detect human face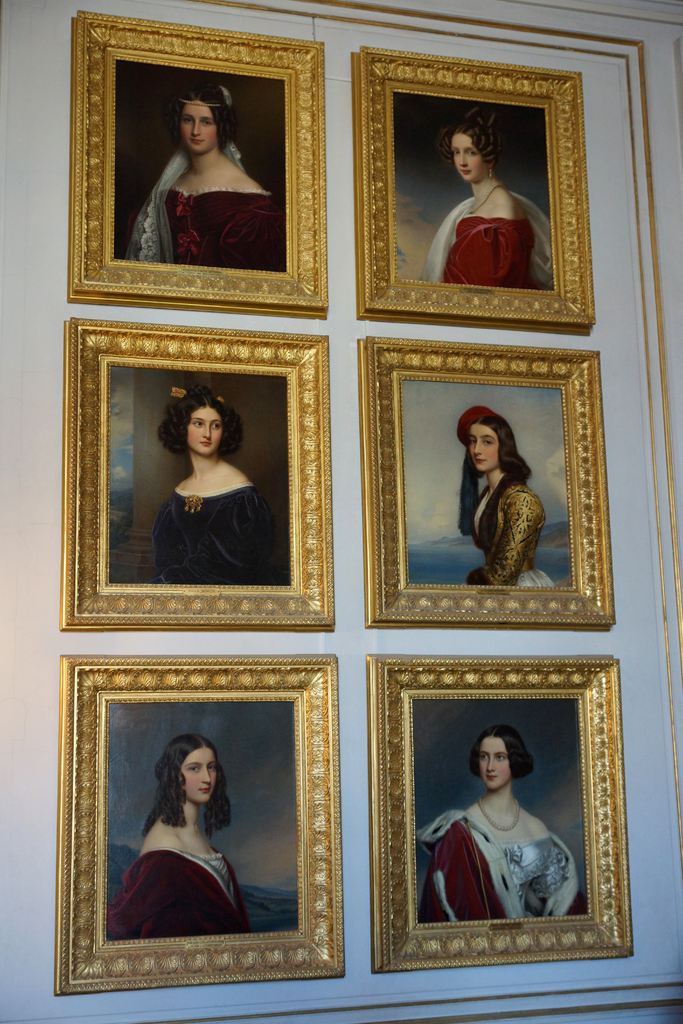
crop(183, 746, 220, 807)
